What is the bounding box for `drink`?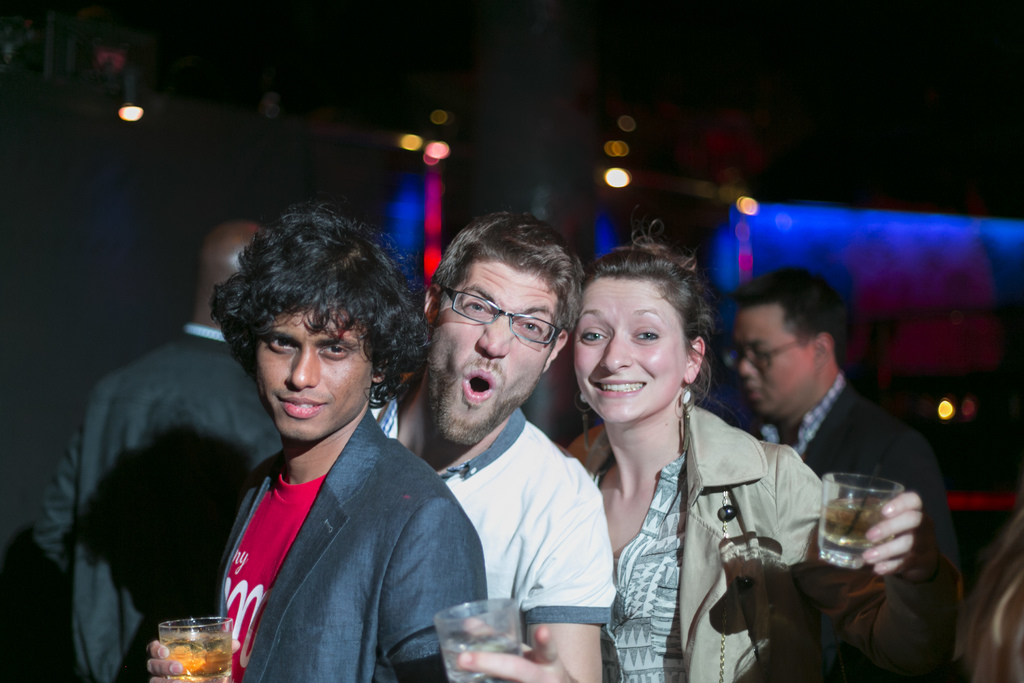
[822,501,897,569].
